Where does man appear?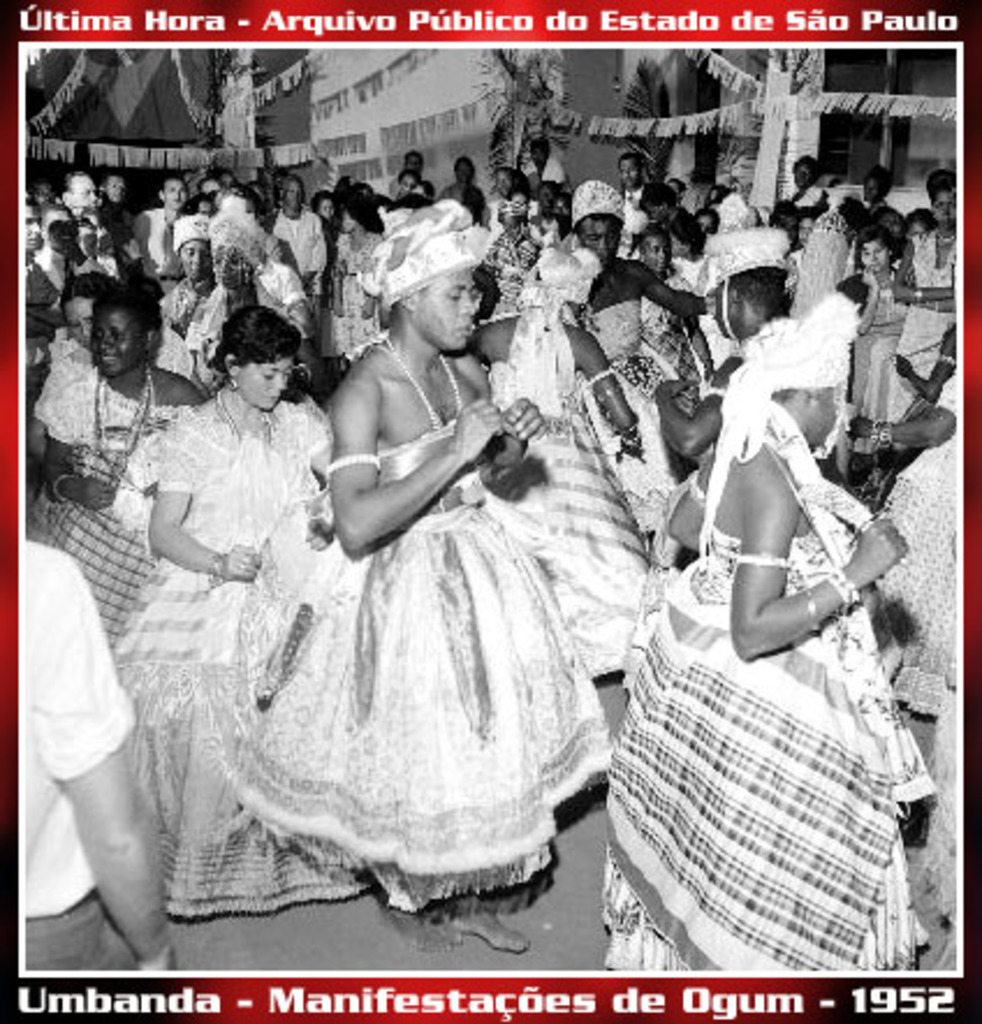
Appears at detection(262, 169, 334, 317).
